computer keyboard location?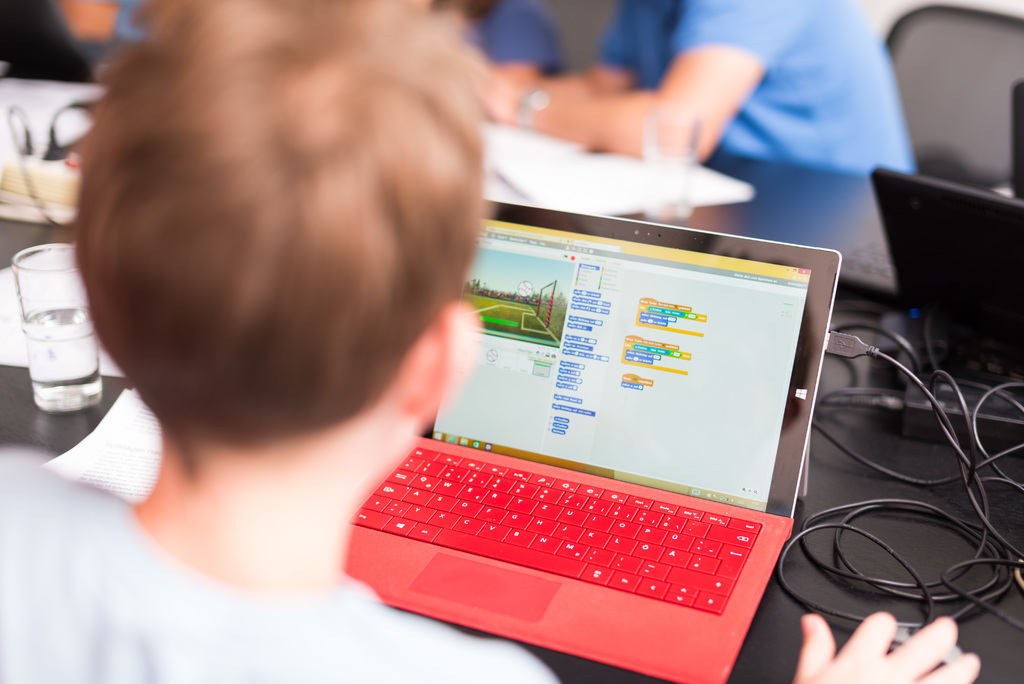
box=[350, 444, 766, 616]
